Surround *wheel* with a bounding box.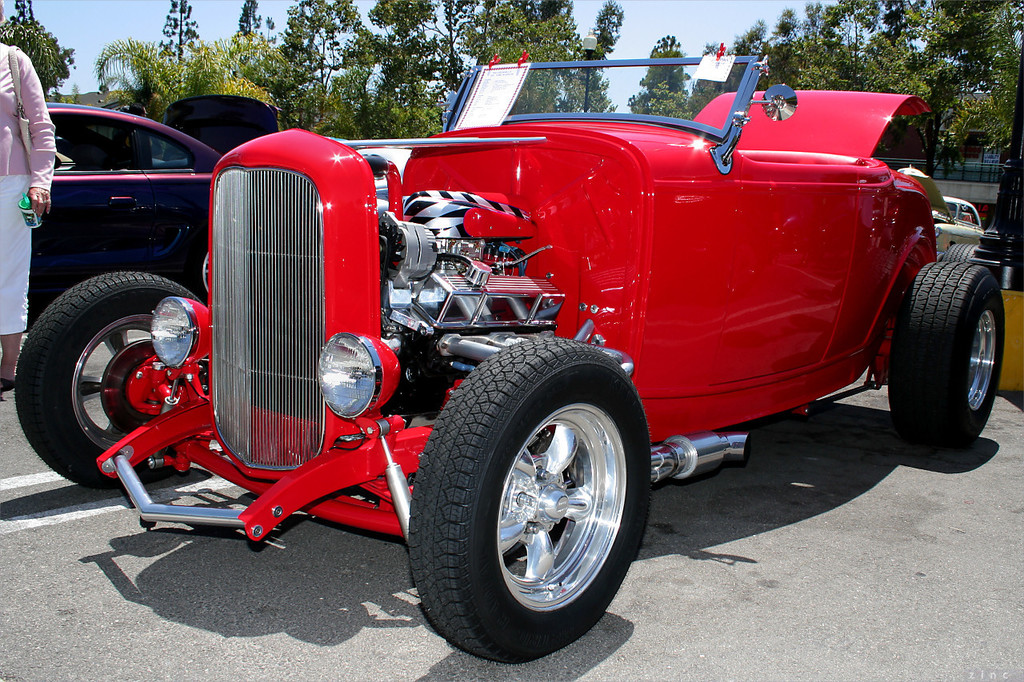
11/268/202/501.
